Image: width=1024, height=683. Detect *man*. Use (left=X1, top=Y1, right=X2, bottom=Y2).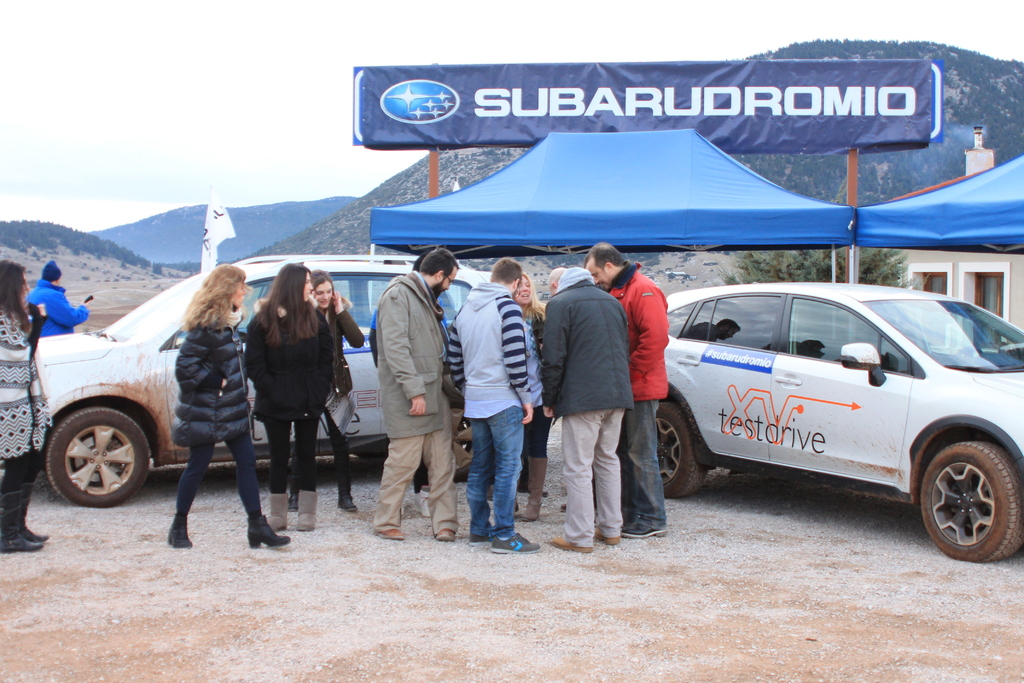
(left=584, top=240, right=671, bottom=538).
